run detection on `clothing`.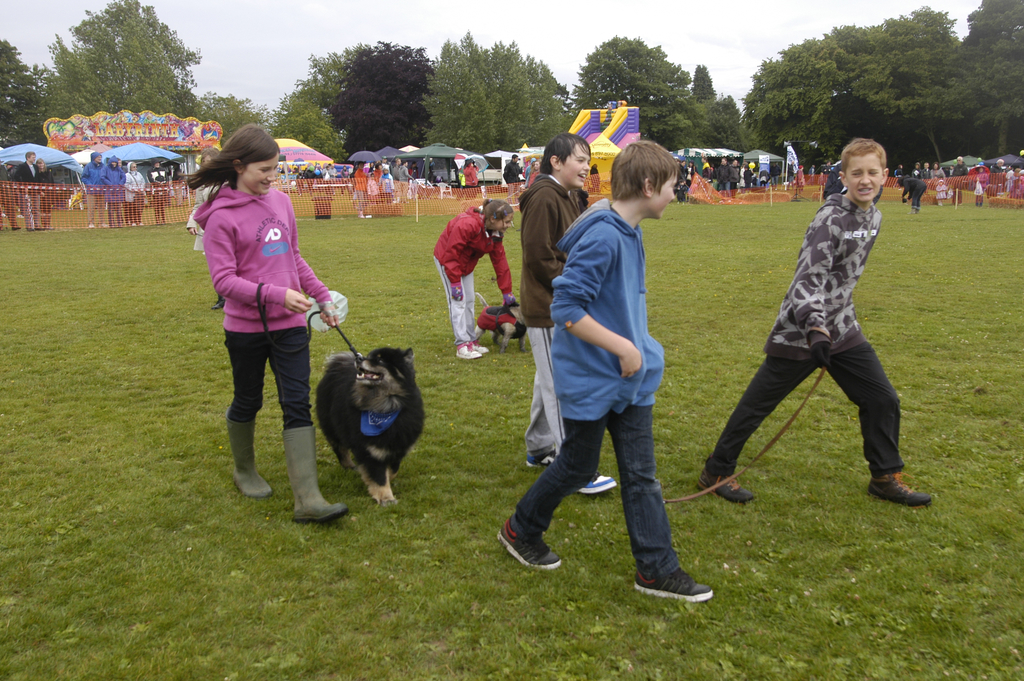
Result: pyautogui.locateOnScreen(1, 157, 39, 245).
